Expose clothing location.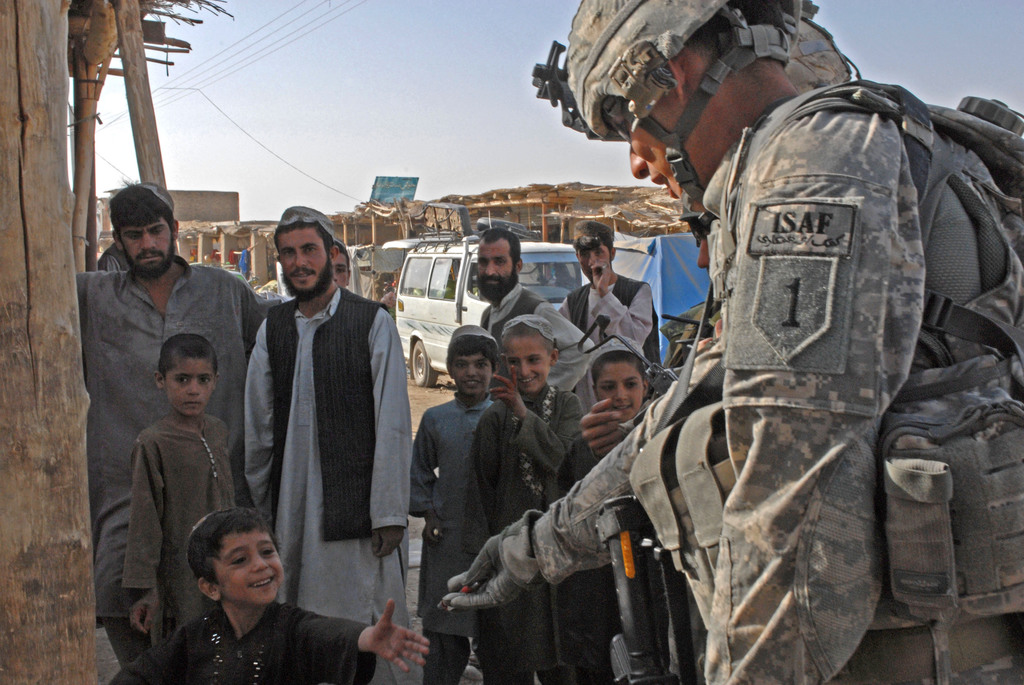
Exposed at detection(470, 277, 597, 399).
